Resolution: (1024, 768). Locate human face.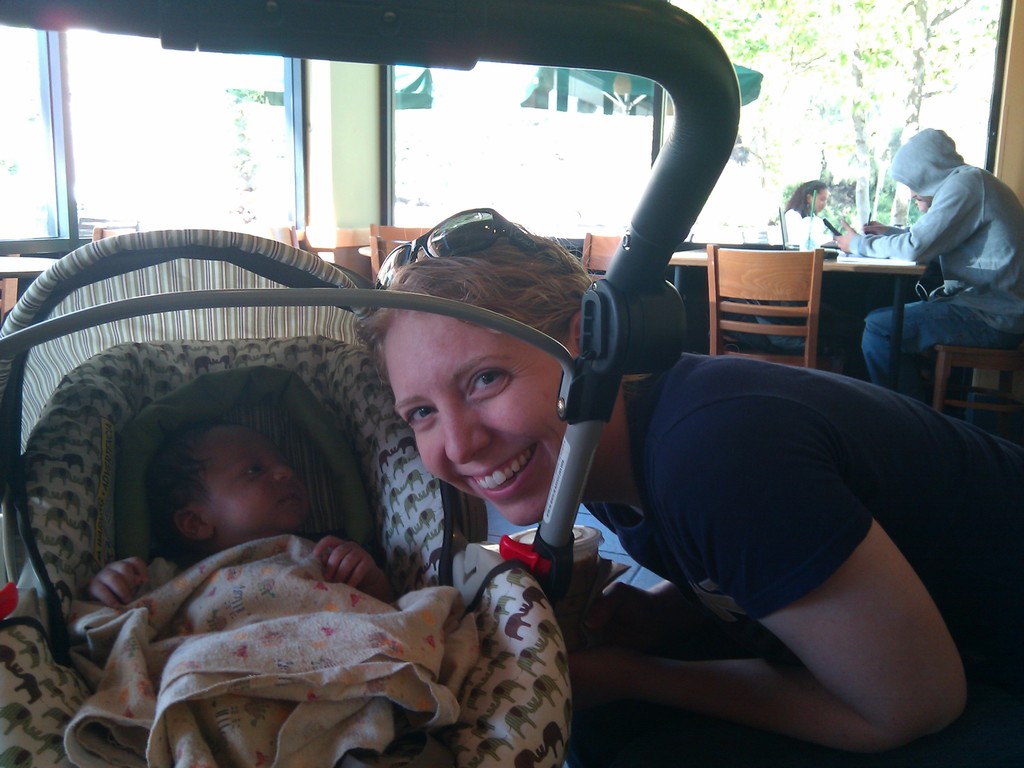
l=204, t=422, r=307, b=531.
